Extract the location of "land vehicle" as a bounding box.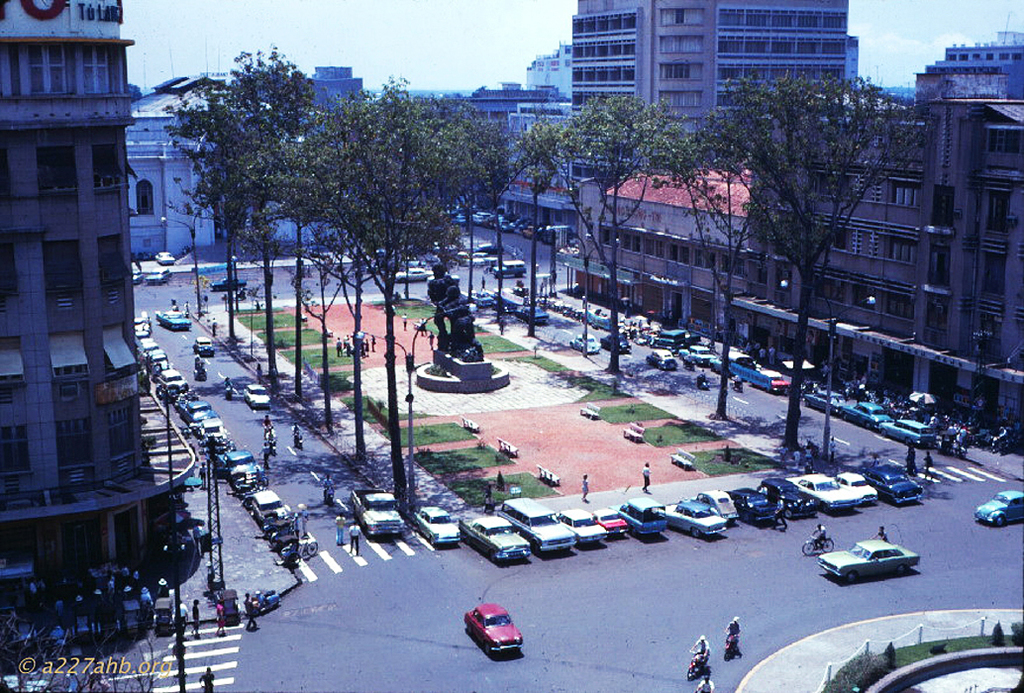
locate(153, 249, 176, 264).
